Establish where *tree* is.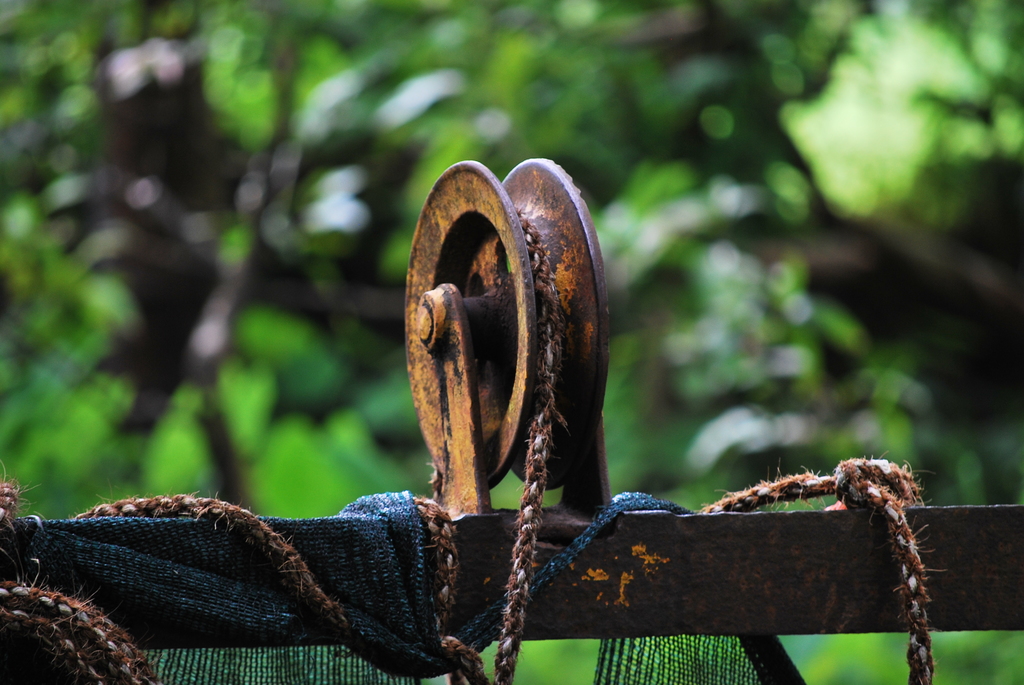
Established at [0,0,1023,684].
